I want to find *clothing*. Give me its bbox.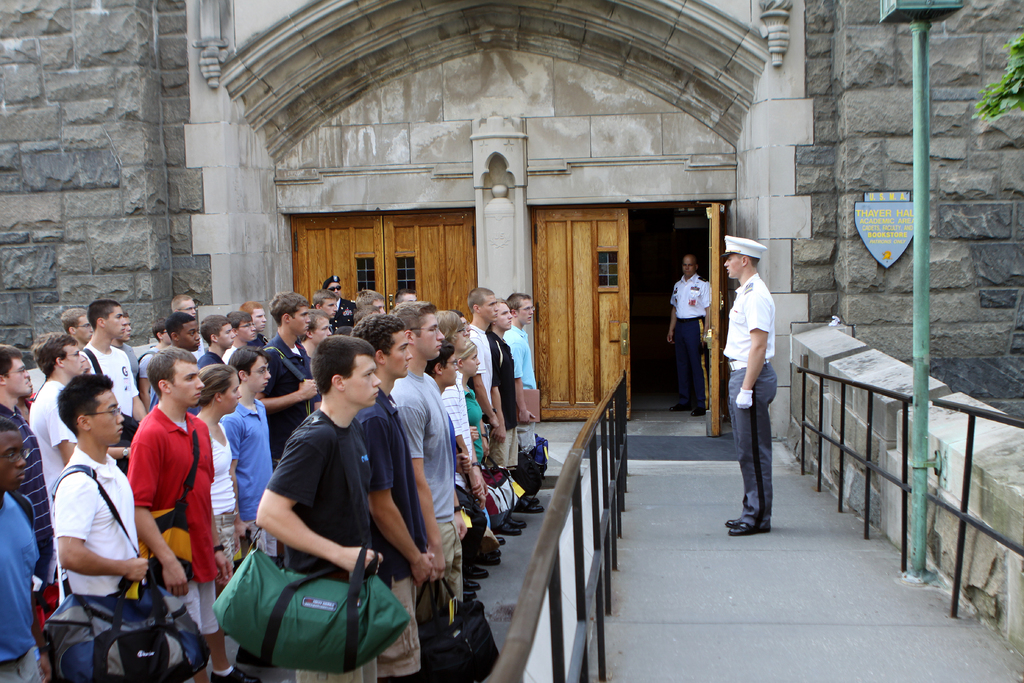
pyautogui.locateOnScreen(676, 271, 712, 418).
